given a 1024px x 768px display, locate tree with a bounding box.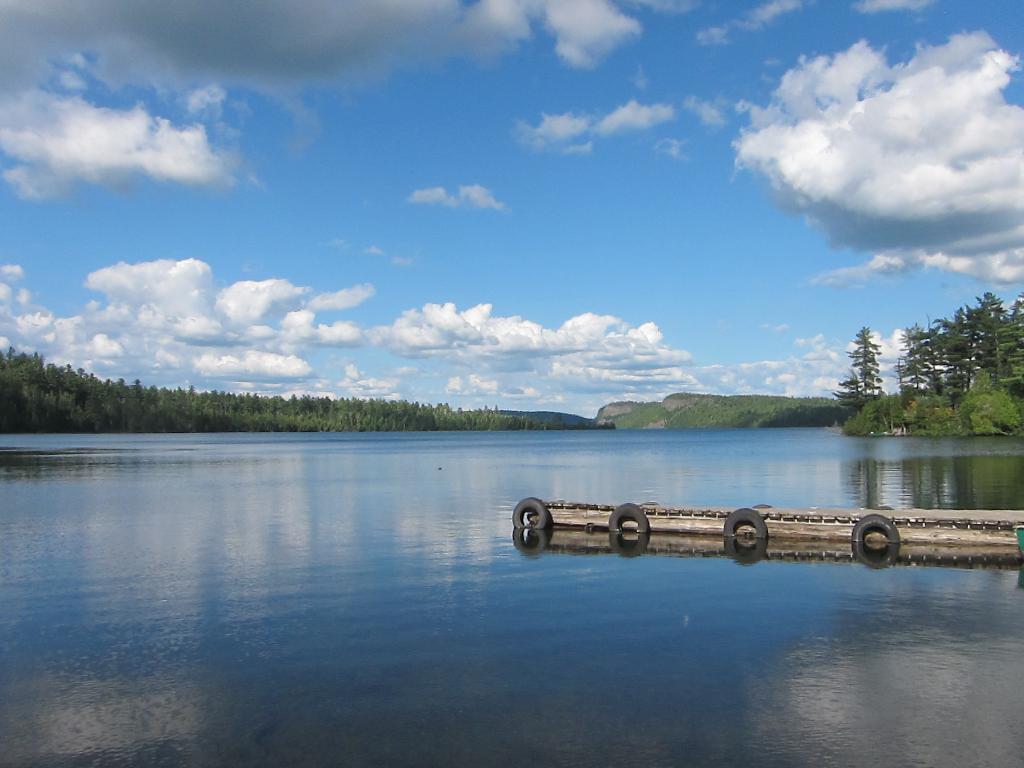
Located: region(839, 319, 890, 400).
